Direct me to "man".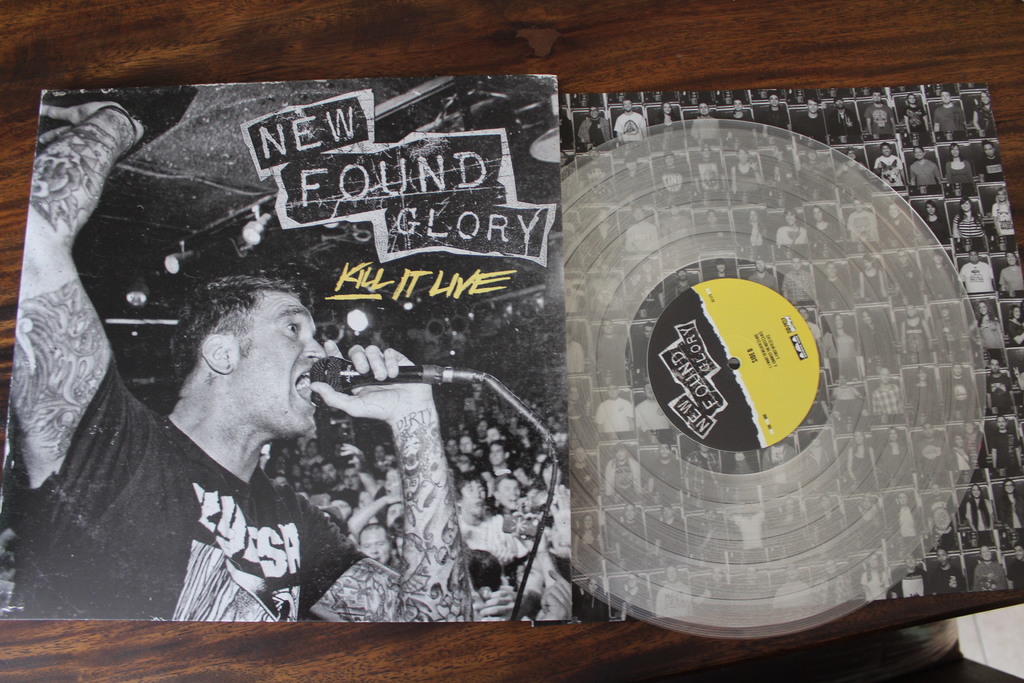
Direction: (left=936, top=307, right=963, bottom=357).
